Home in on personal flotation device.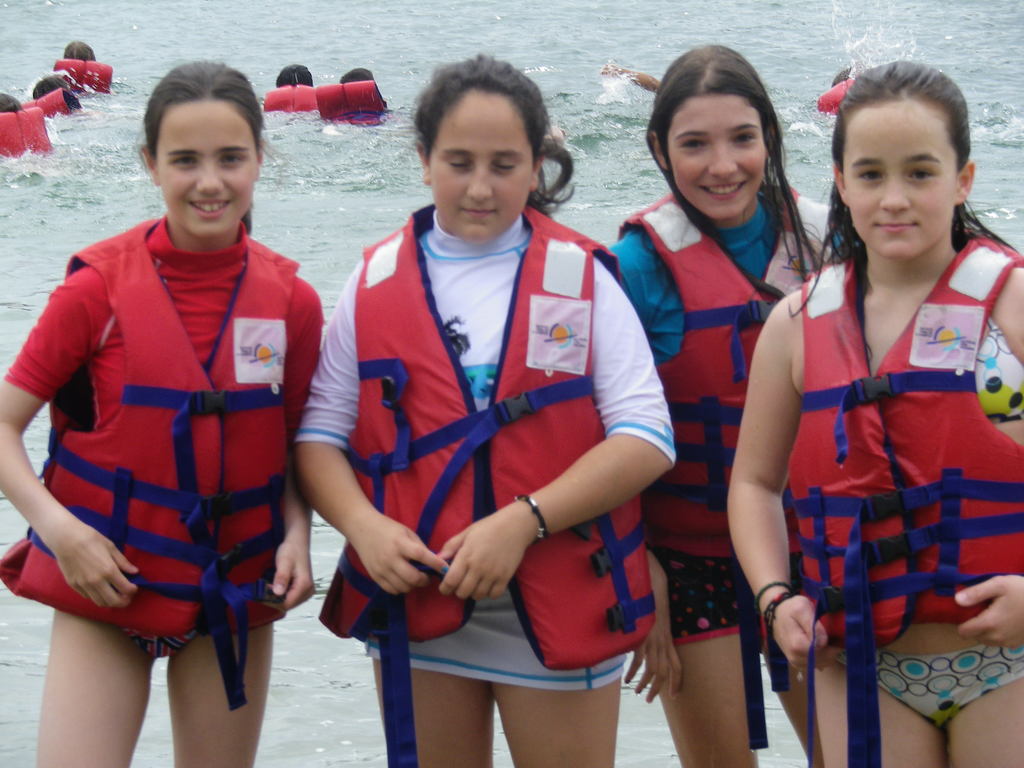
Homed in at [0,106,54,165].
